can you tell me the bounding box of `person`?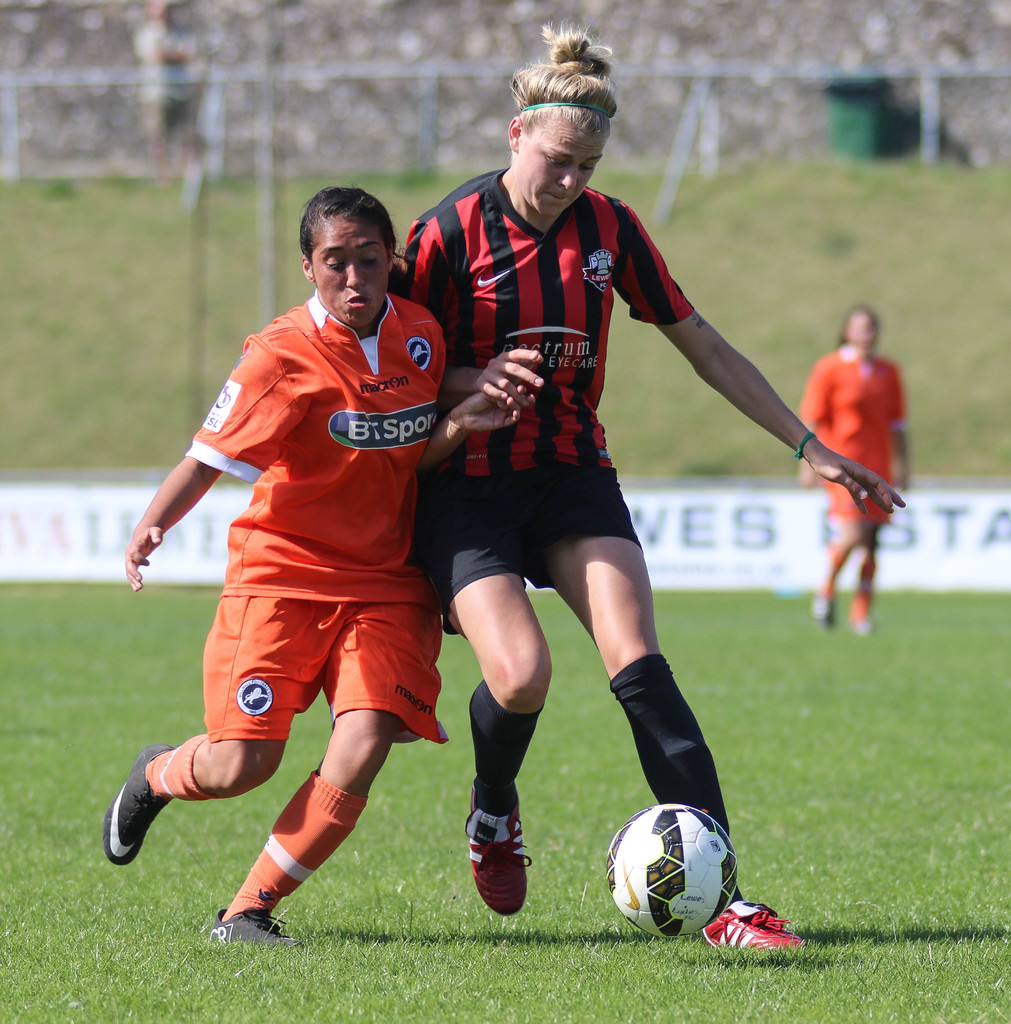
locate(104, 178, 455, 951).
